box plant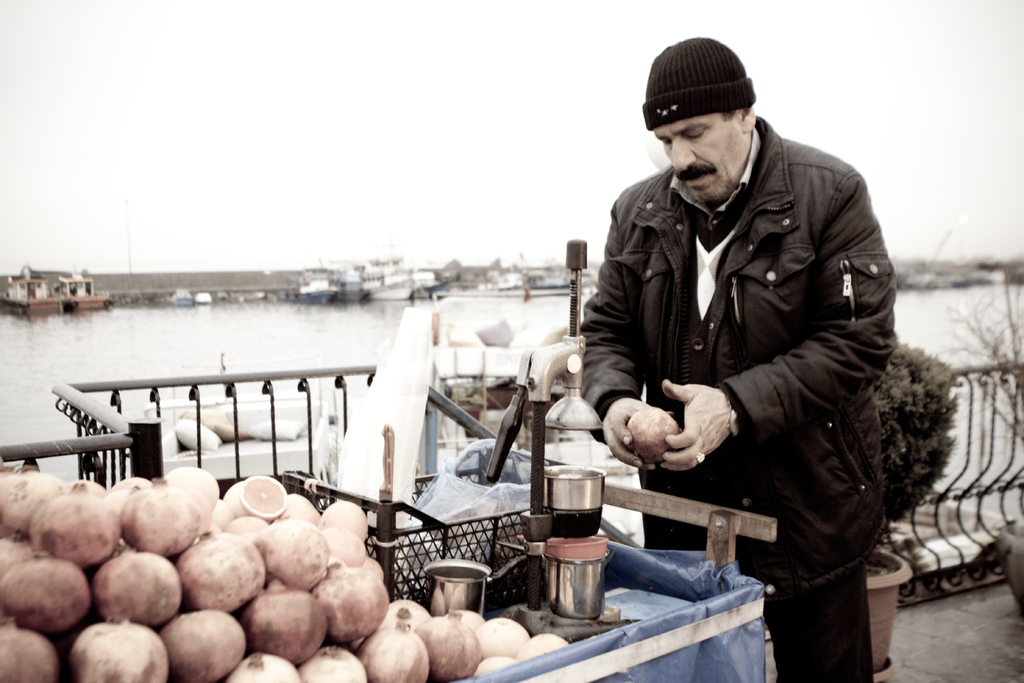
(left=956, top=259, right=1023, bottom=434)
